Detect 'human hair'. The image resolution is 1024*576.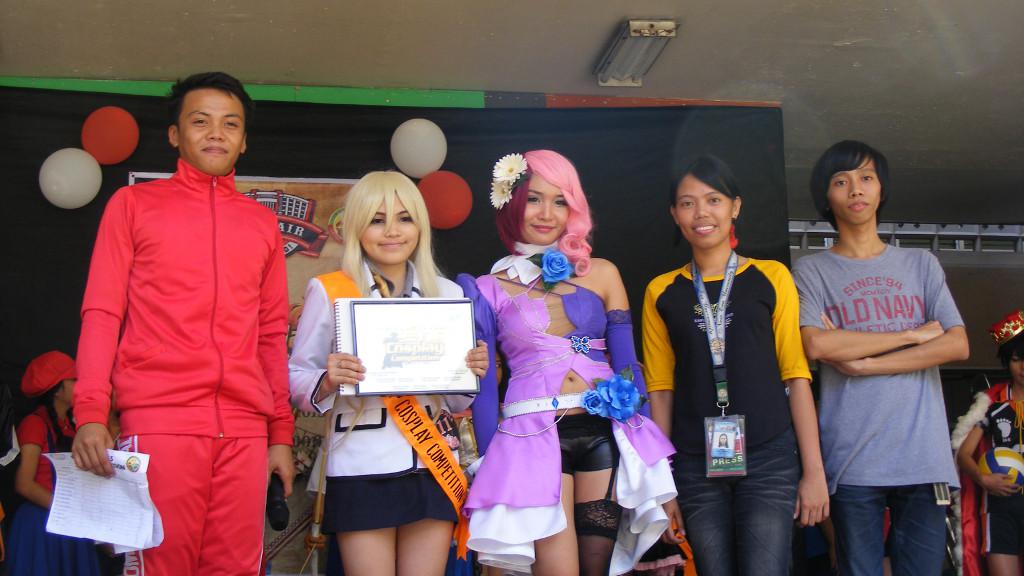
{"left": 339, "top": 168, "right": 447, "bottom": 306}.
